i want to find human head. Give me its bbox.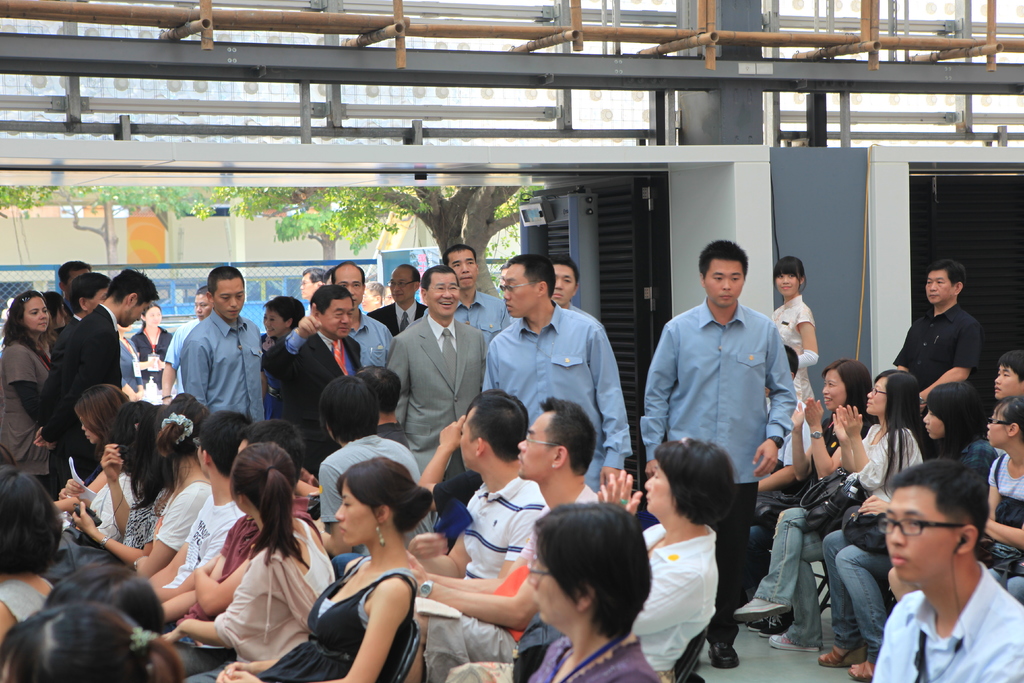
[x1=527, y1=501, x2=649, y2=630].
